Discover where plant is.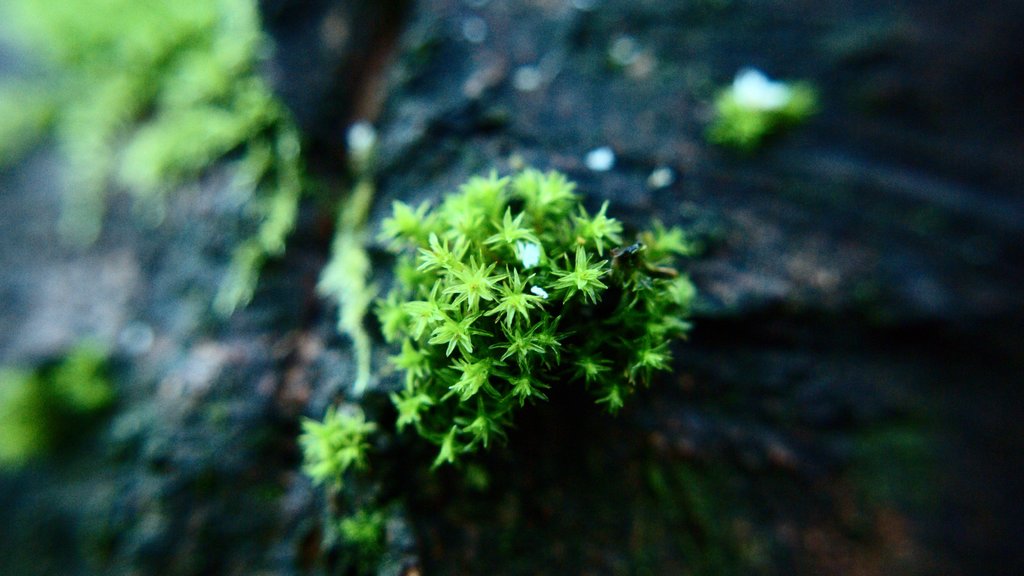
Discovered at [x1=0, y1=338, x2=133, y2=486].
